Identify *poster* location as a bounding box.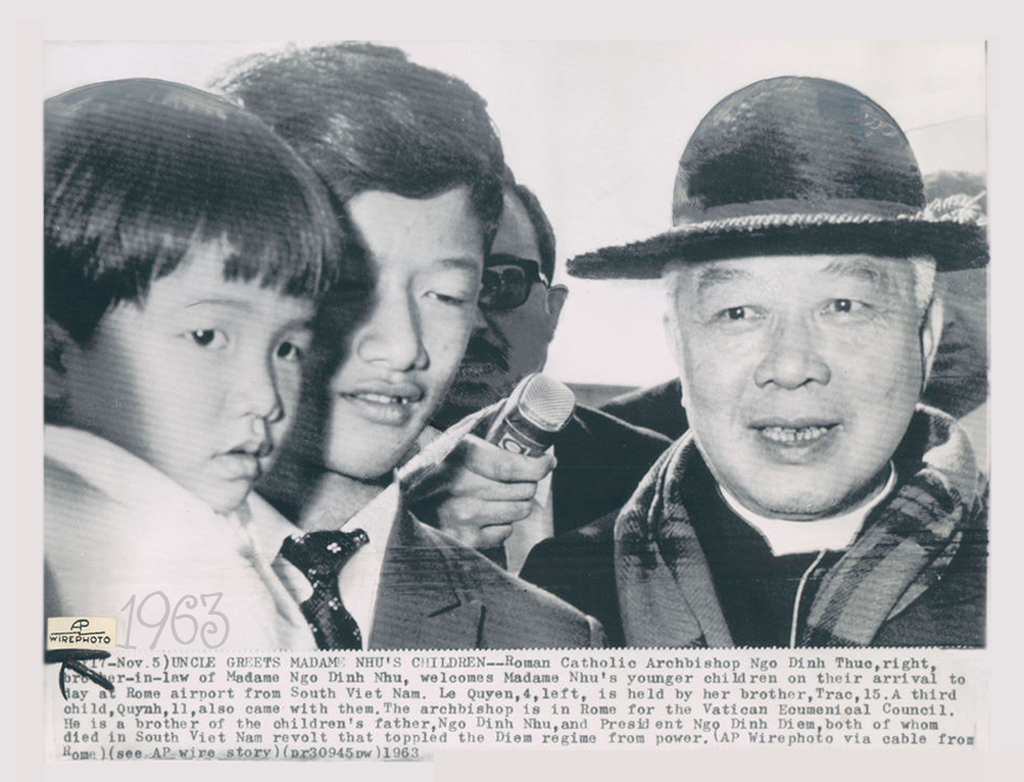
{"x1": 0, "y1": 0, "x2": 1023, "y2": 781}.
